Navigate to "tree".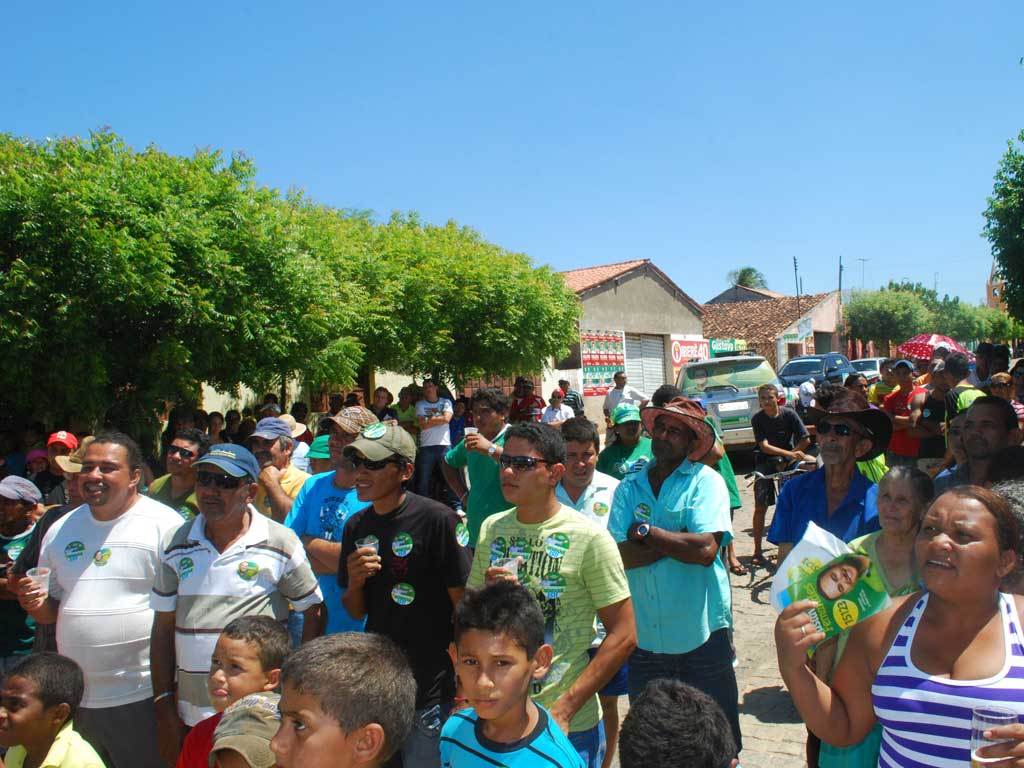
Navigation target: box=[976, 112, 1023, 334].
